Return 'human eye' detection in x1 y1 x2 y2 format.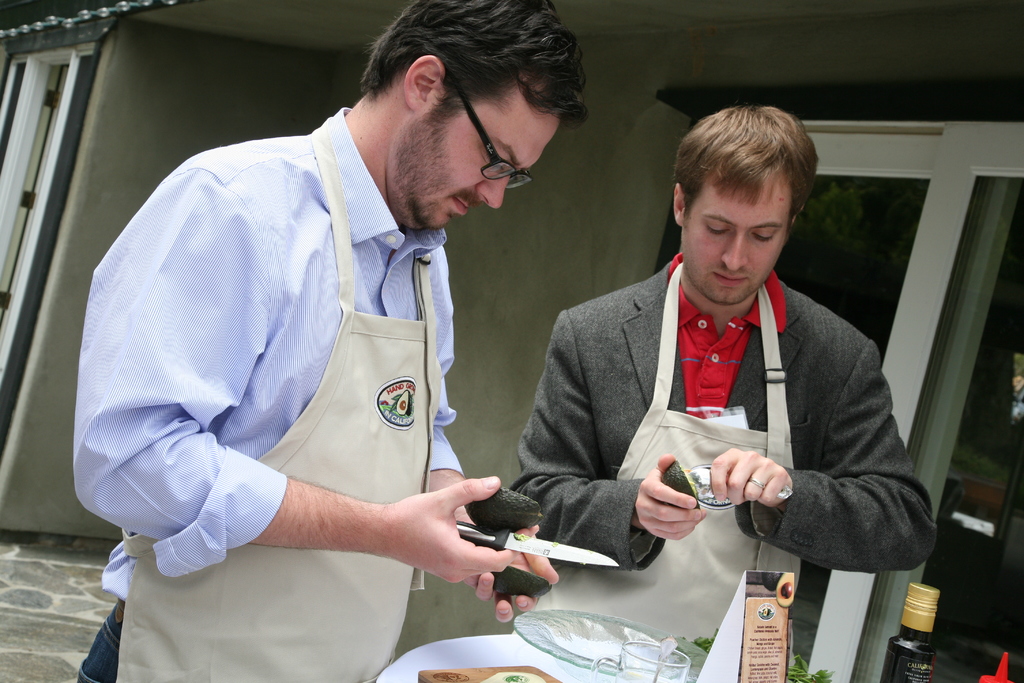
702 219 736 239.
